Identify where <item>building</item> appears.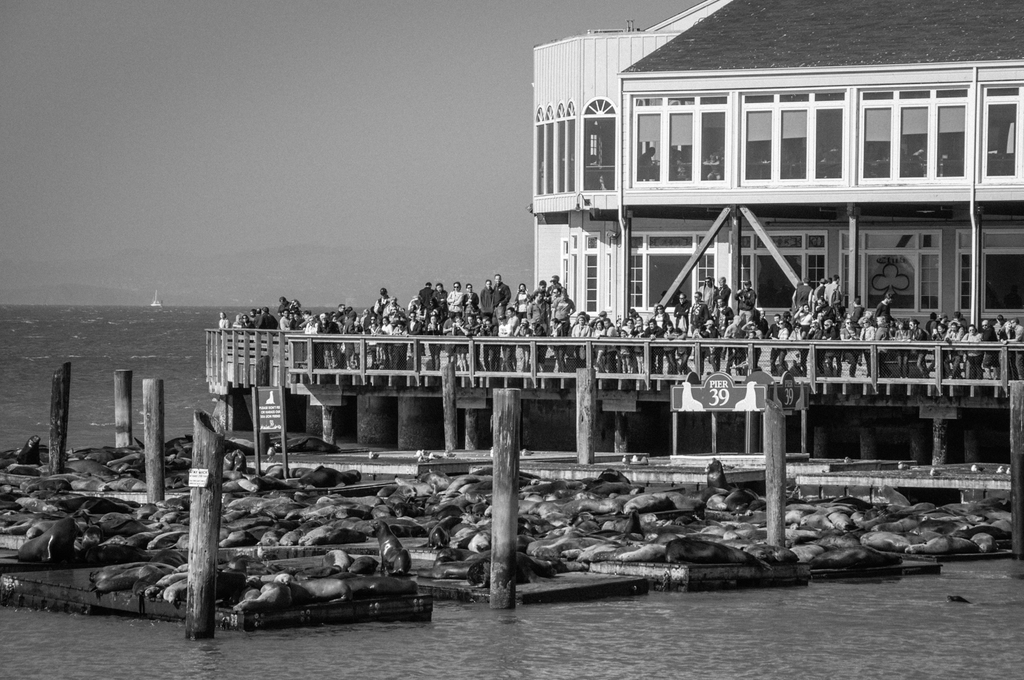
Appears at 522 0 1023 463.
